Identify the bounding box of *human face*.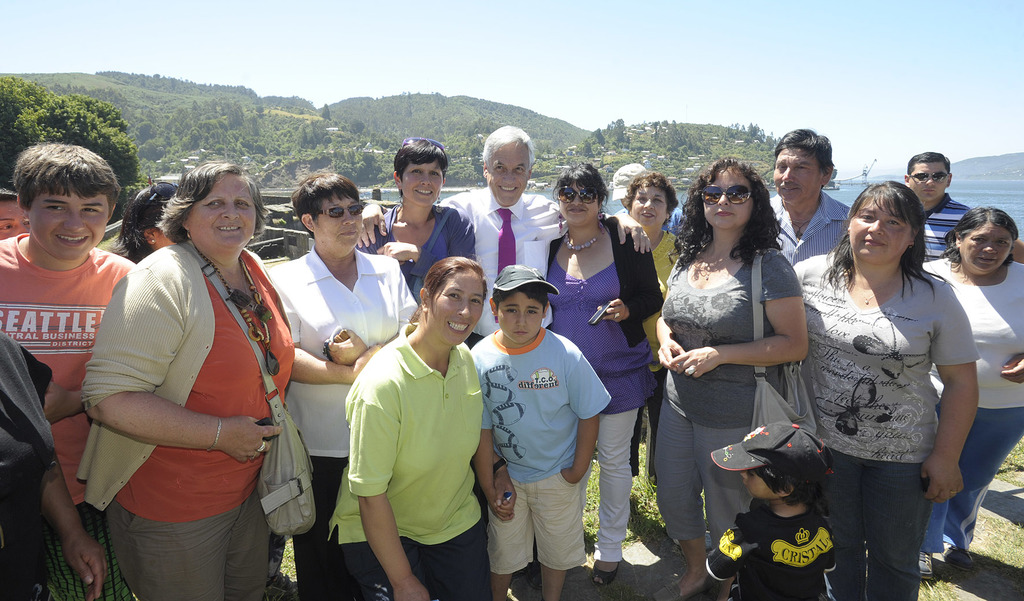
493, 289, 543, 344.
